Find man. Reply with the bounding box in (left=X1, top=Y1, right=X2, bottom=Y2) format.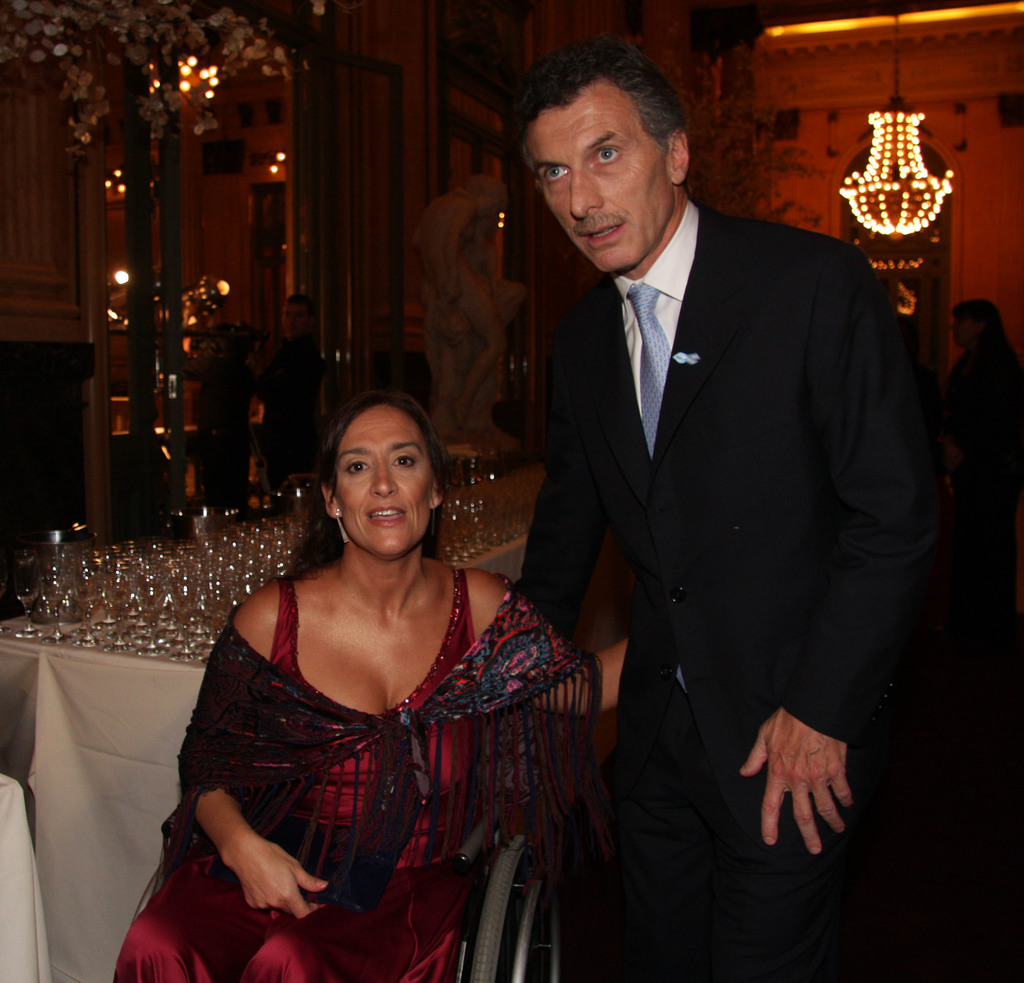
(left=461, top=45, right=959, bottom=929).
